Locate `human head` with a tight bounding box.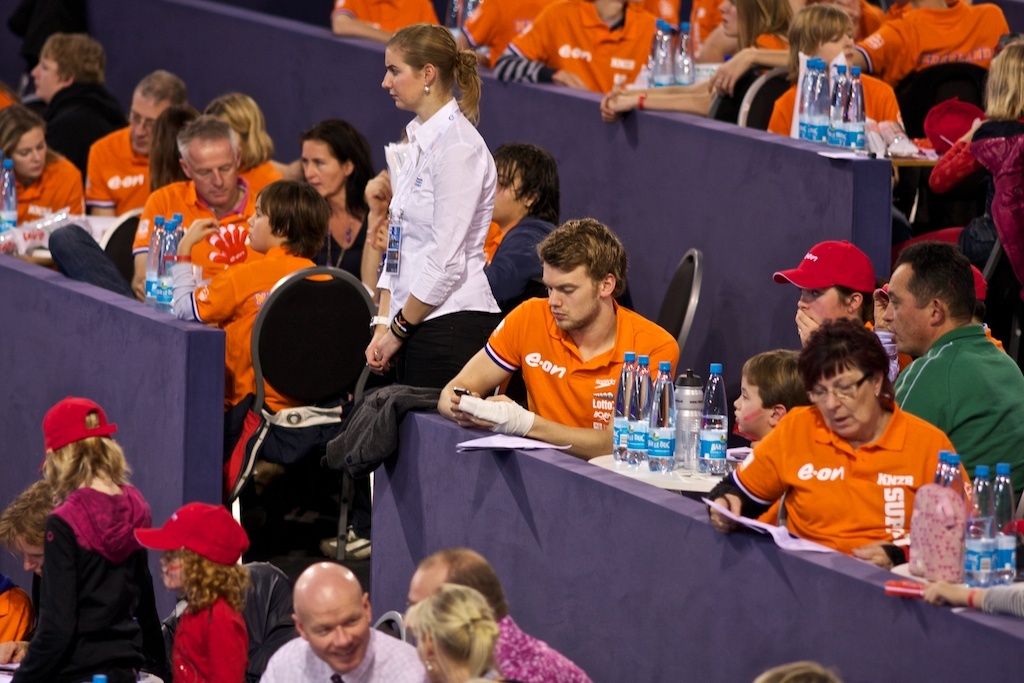
x1=0, y1=480, x2=57, y2=580.
